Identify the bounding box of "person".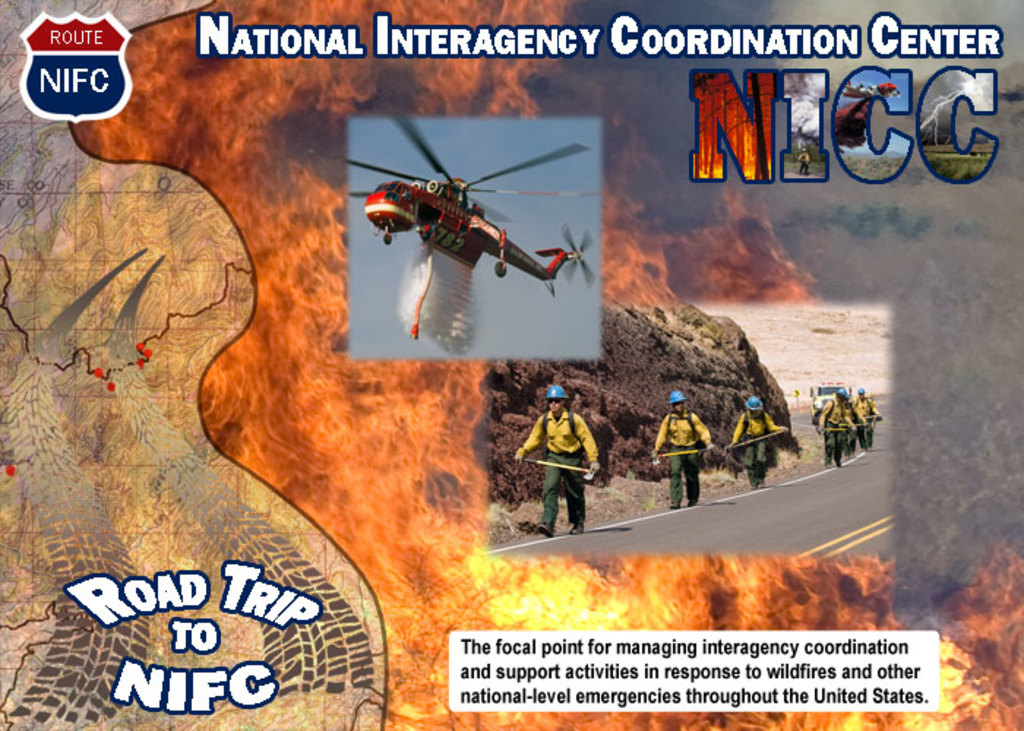
[866, 392, 878, 431].
